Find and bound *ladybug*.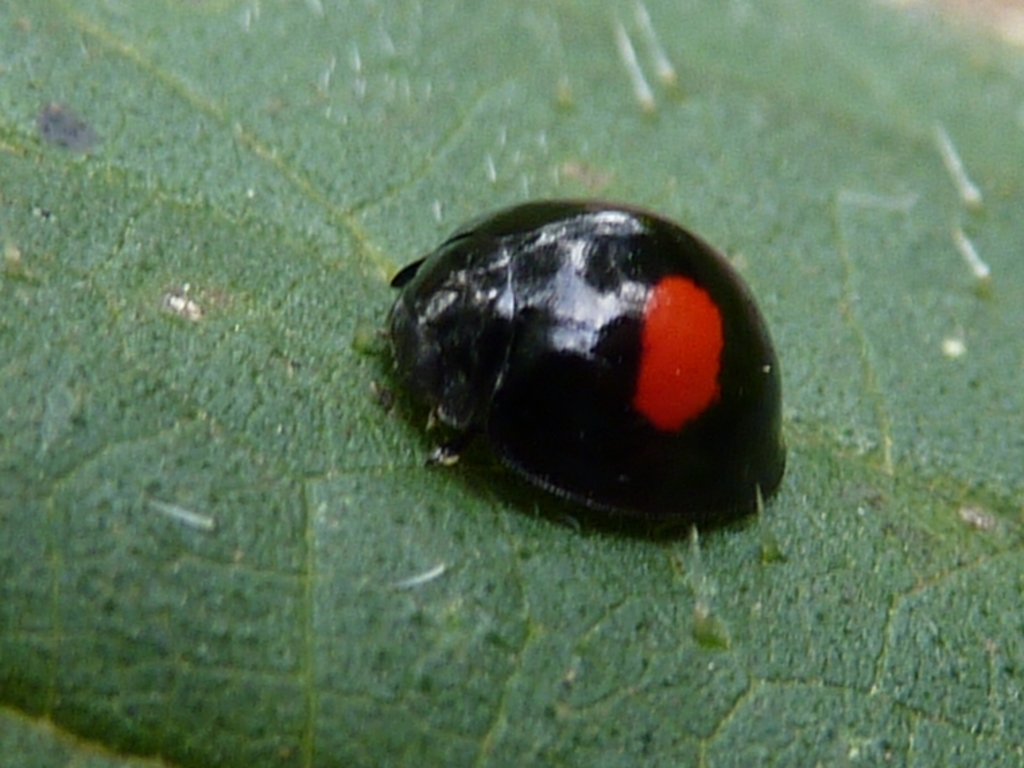
Bound: {"x1": 345, "y1": 202, "x2": 783, "y2": 534}.
